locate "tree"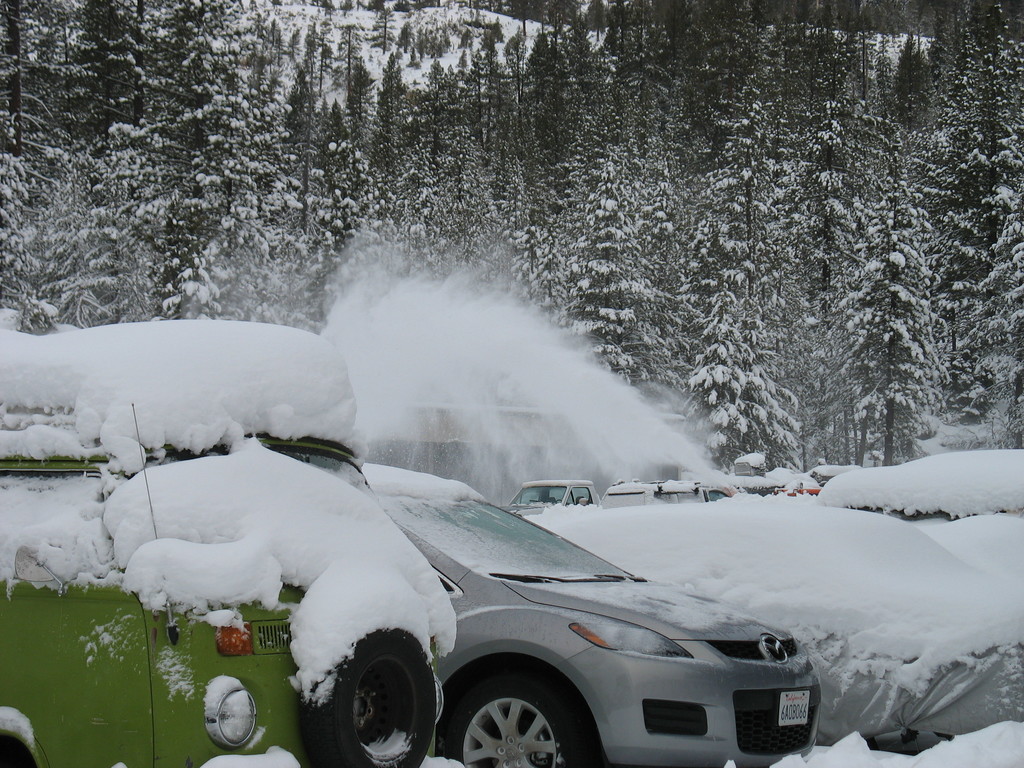
l=379, t=112, r=452, b=301
